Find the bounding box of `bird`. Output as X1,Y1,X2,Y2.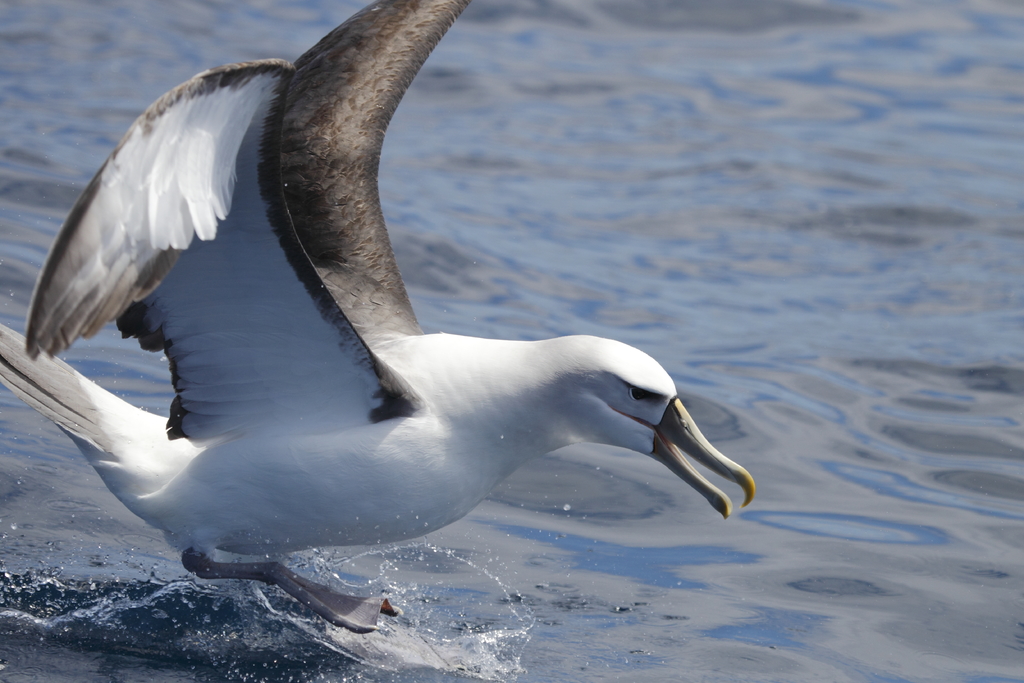
4,0,764,630.
